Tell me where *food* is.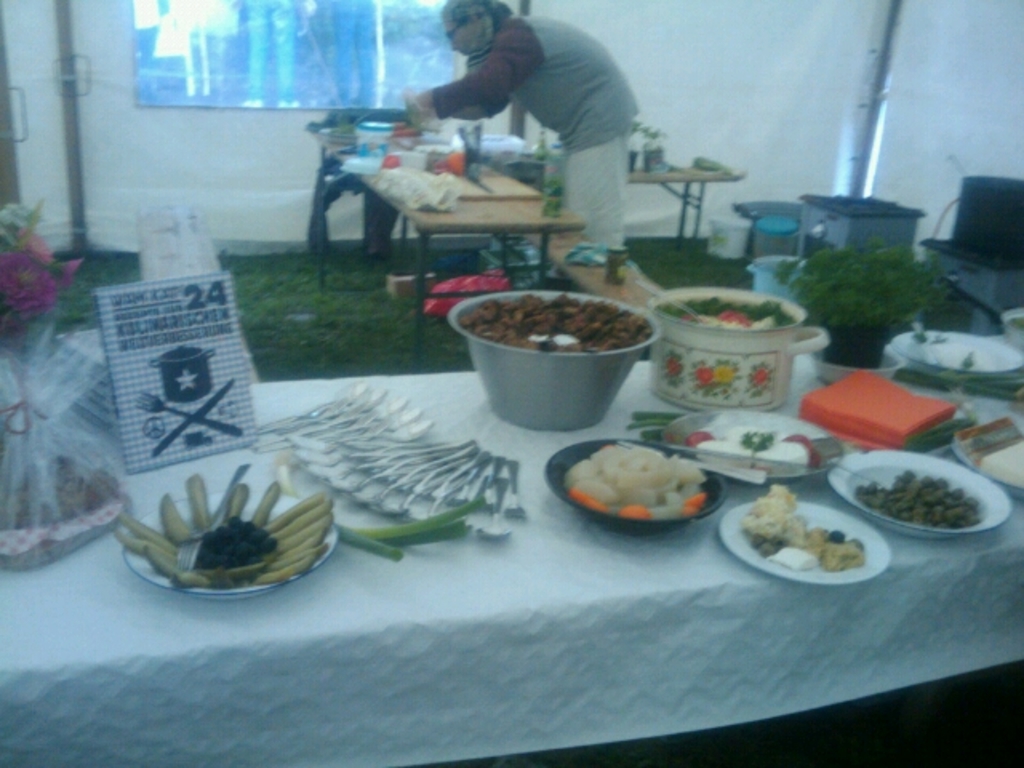
*food* is at box=[670, 290, 806, 331].
